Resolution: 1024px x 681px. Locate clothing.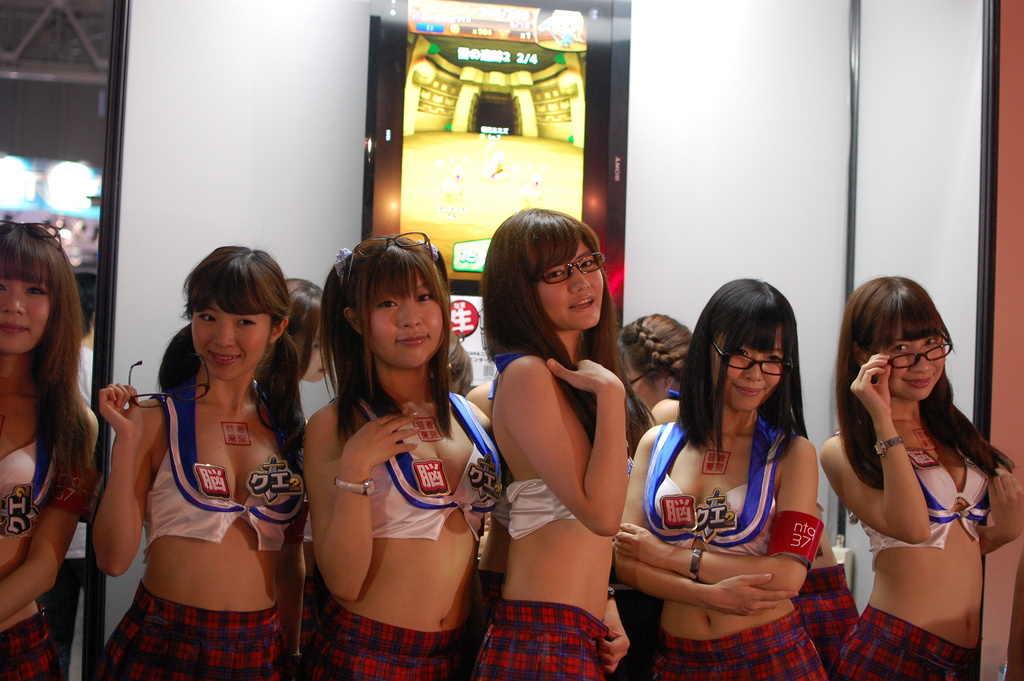
779,562,840,670.
